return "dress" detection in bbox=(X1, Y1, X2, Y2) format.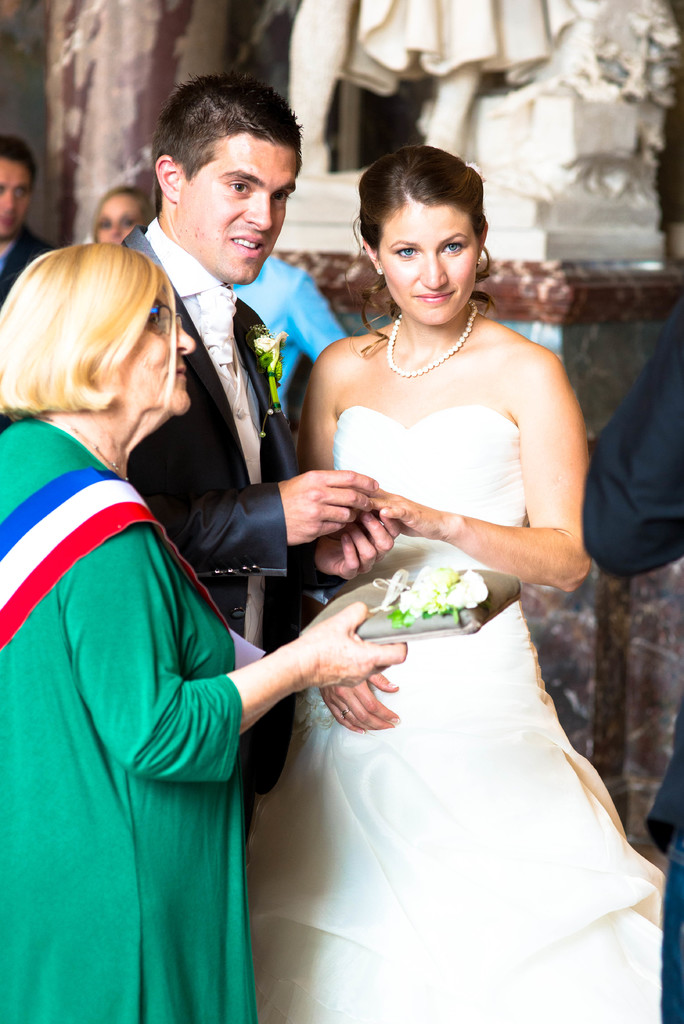
bbox=(0, 417, 257, 1023).
